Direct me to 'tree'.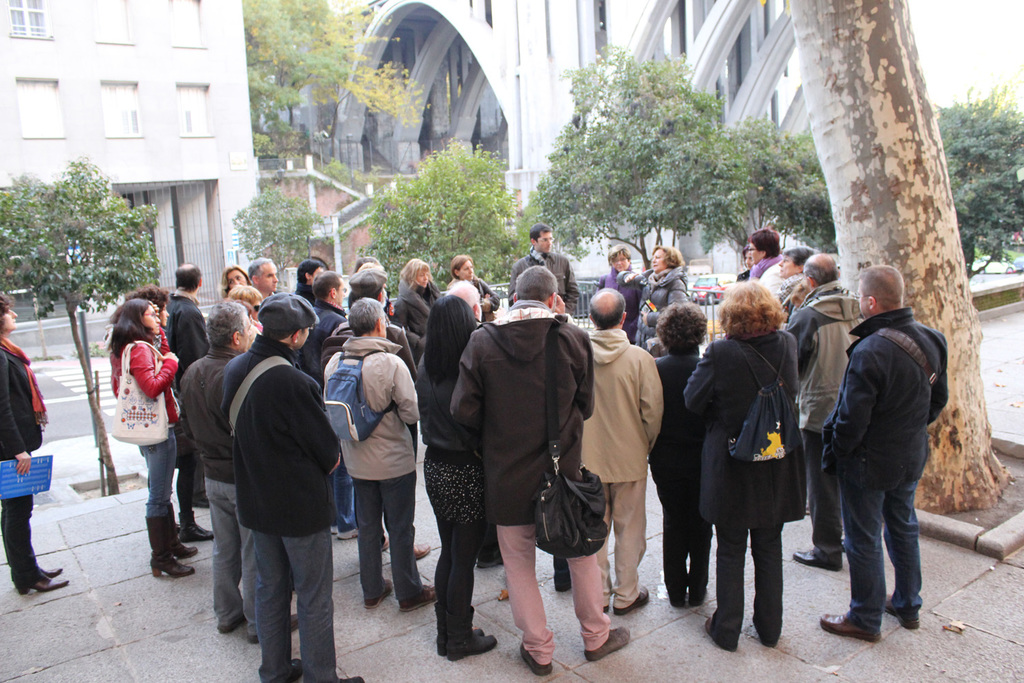
Direction: rect(0, 172, 152, 499).
